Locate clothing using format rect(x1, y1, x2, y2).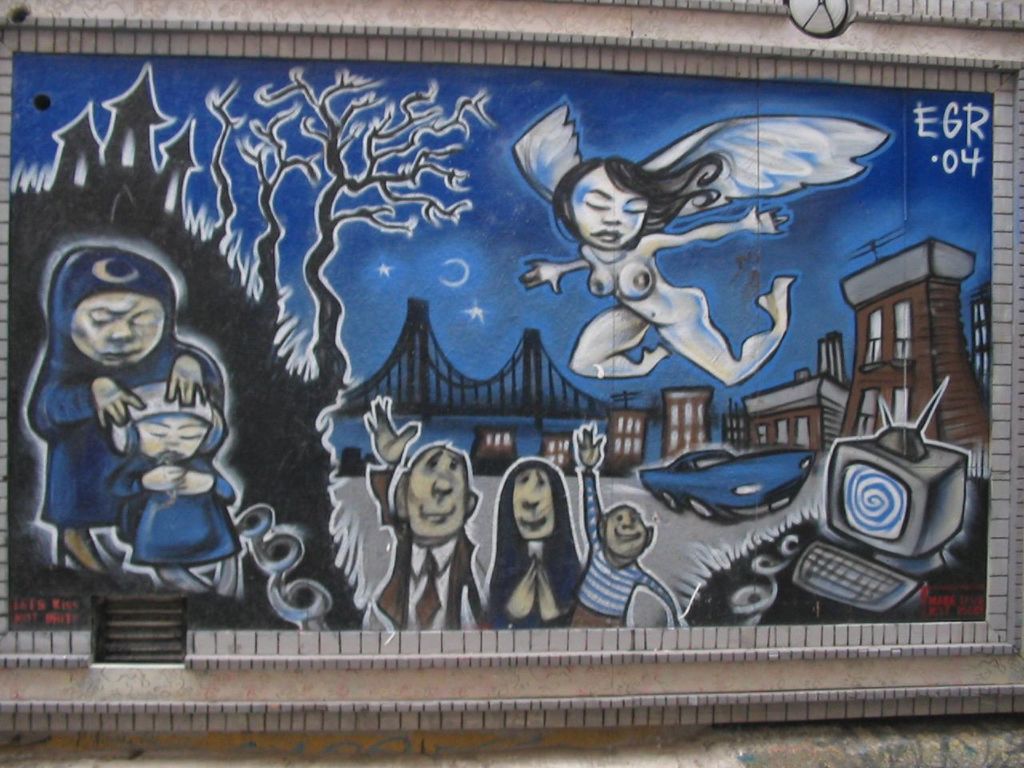
rect(481, 543, 587, 630).
